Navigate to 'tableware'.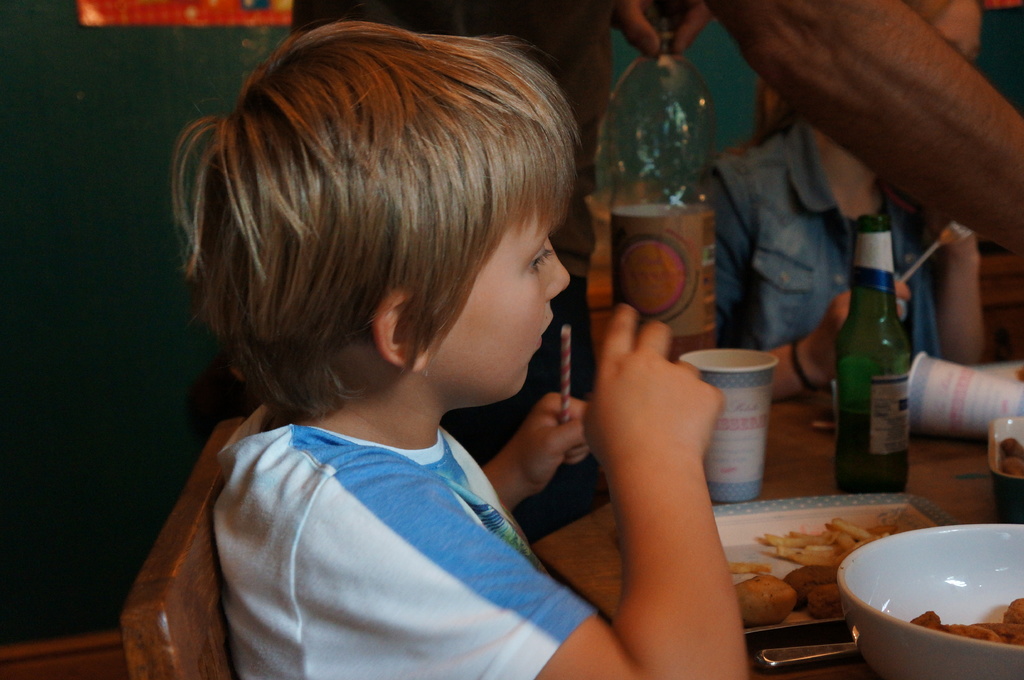
Navigation target: x1=714, y1=493, x2=928, y2=630.
